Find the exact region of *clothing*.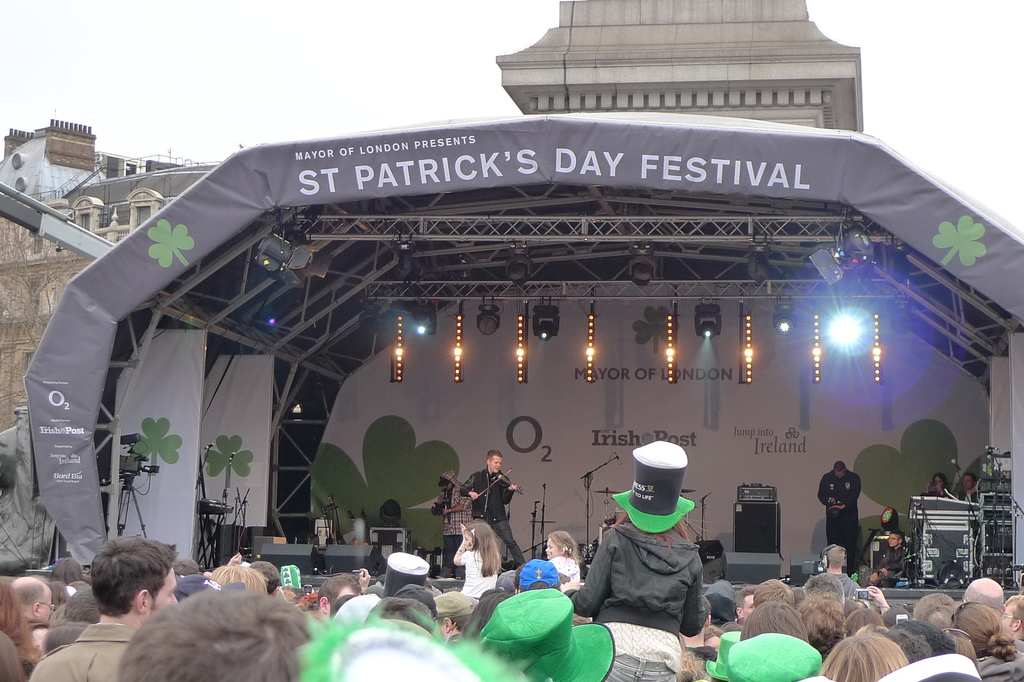
Exact region: (0, 628, 31, 681).
